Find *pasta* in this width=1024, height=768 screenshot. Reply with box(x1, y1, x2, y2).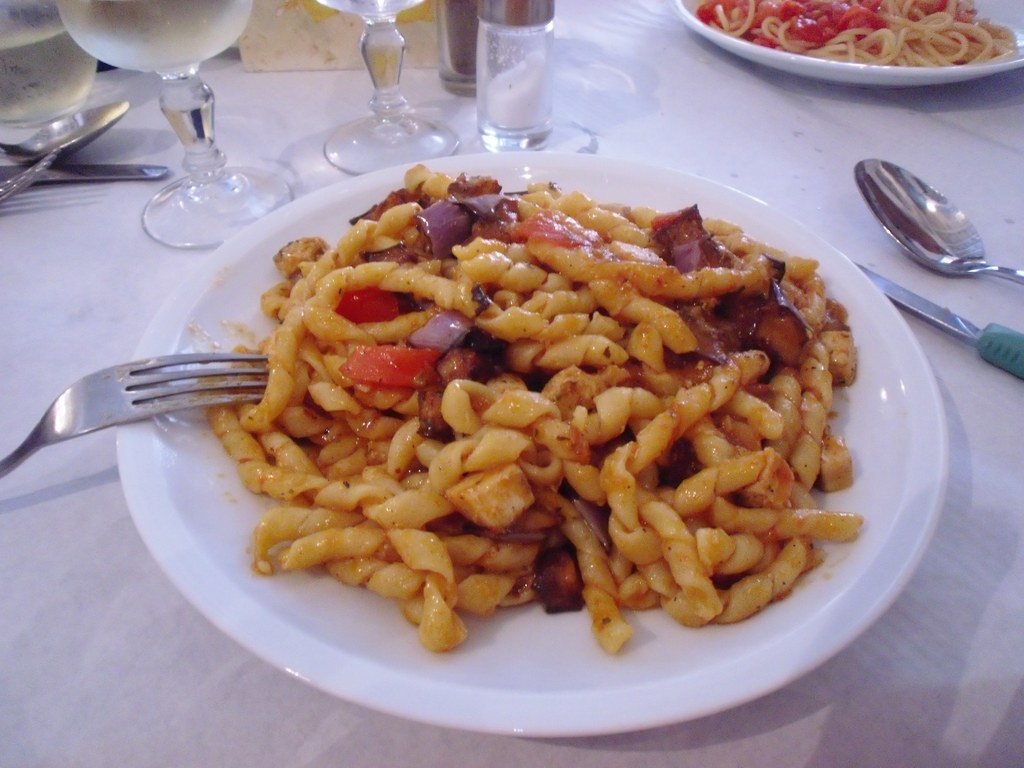
box(209, 160, 856, 659).
